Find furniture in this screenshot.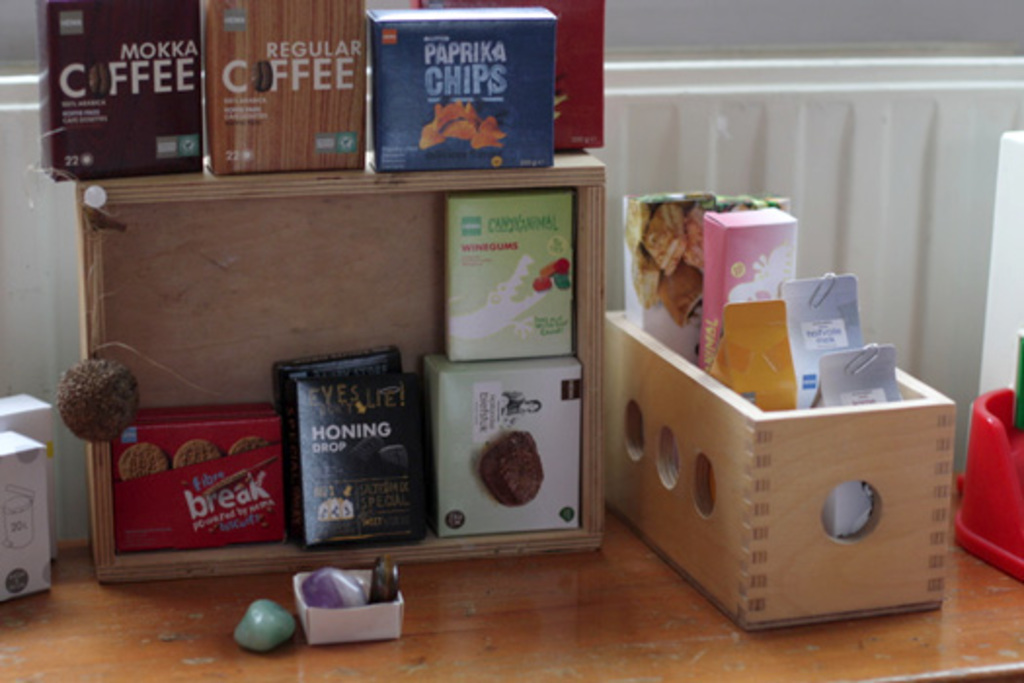
The bounding box for furniture is left=0, top=474, right=1022, bottom=681.
